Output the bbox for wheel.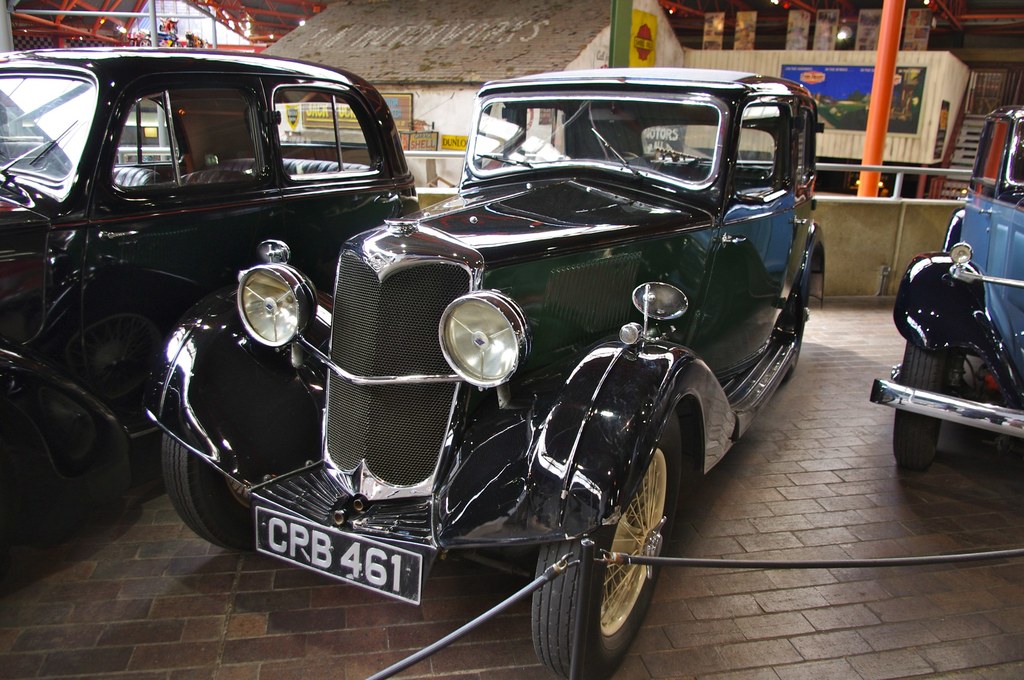
(left=8, top=379, right=130, bottom=547).
